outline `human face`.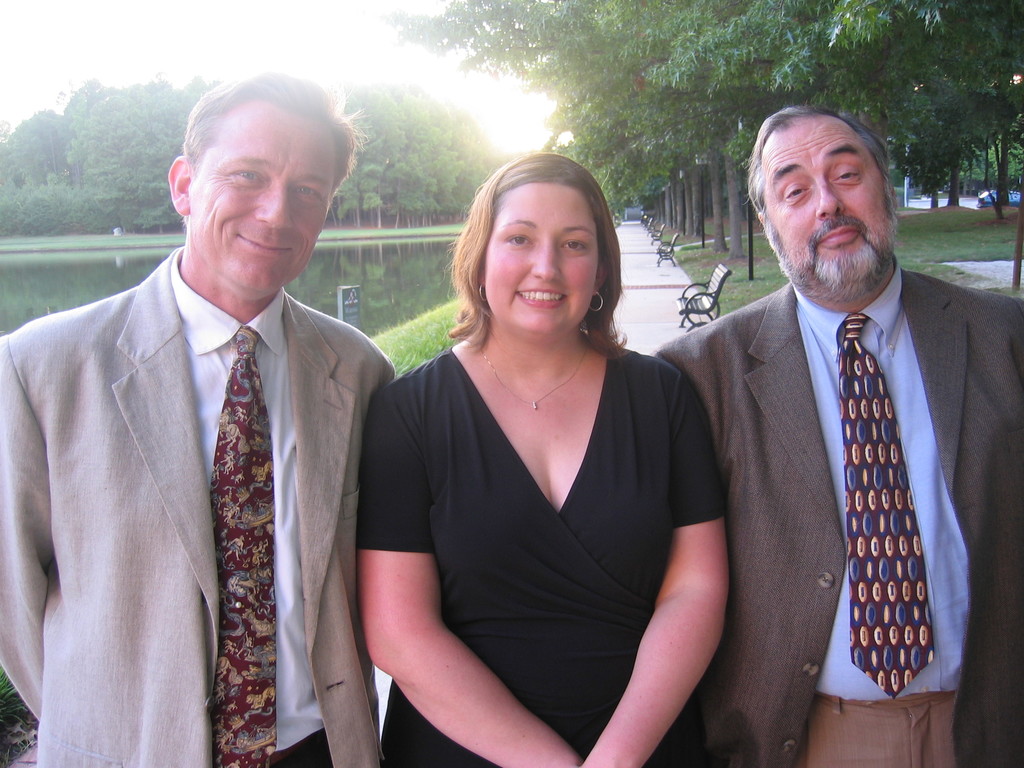
Outline: x1=458 y1=156 x2=618 y2=340.
